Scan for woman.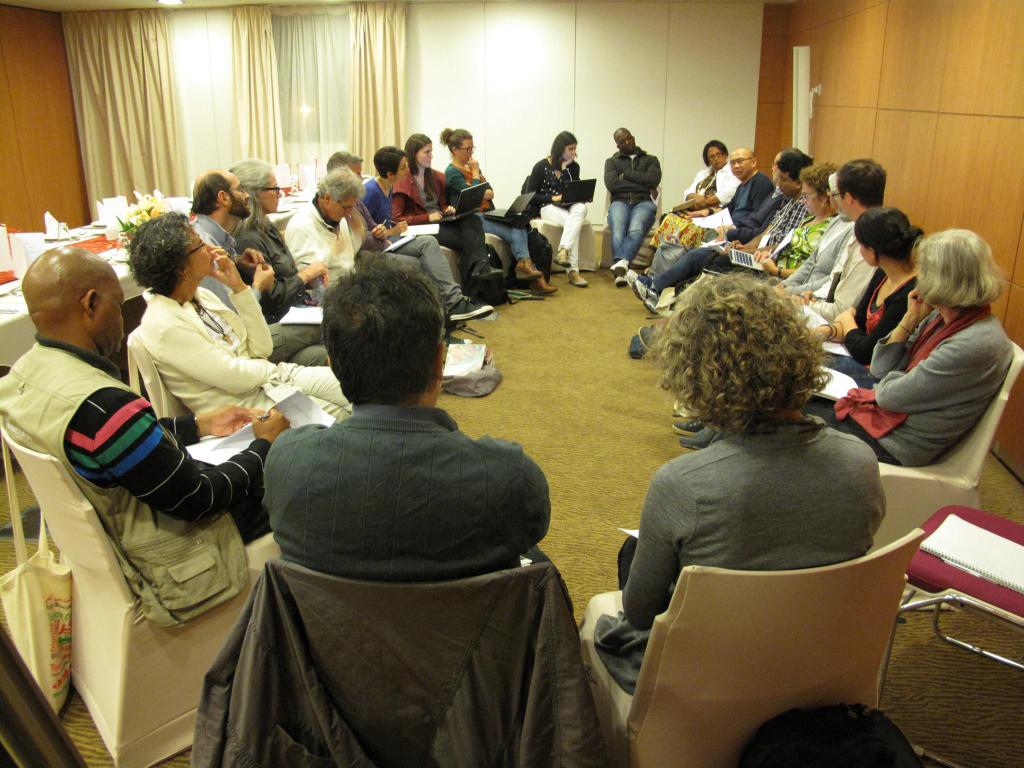
Scan result: l=593, t=274, r=887, b=695.
